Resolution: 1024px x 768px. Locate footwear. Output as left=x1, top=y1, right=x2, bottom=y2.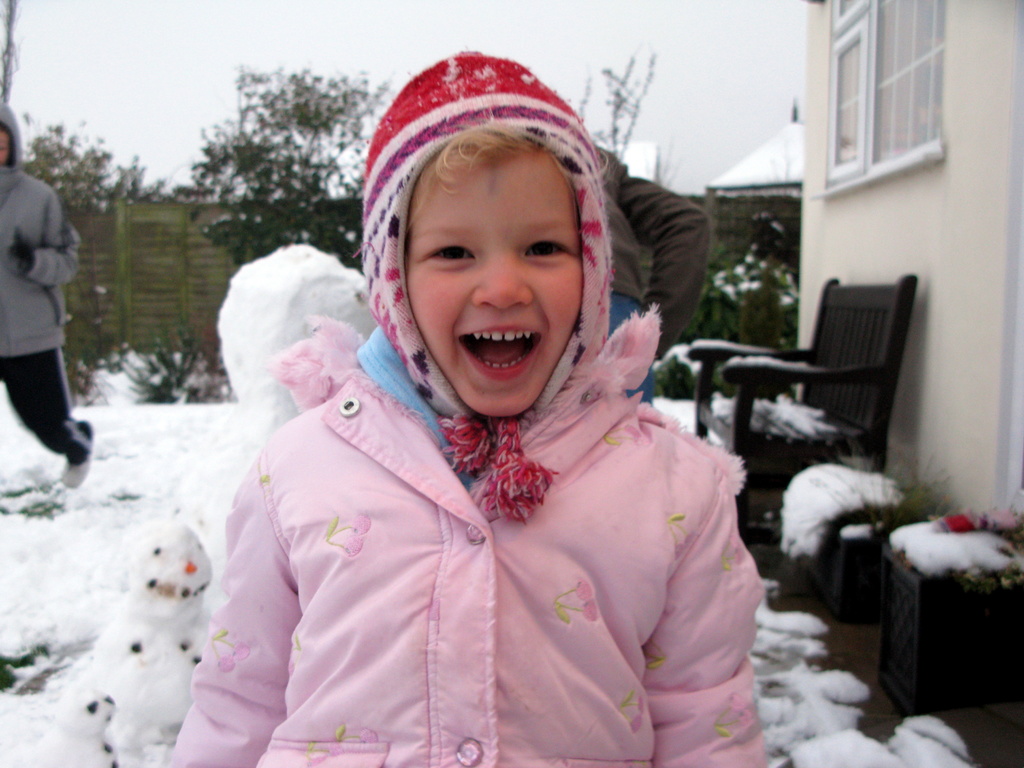
left=58, top=459, right=90, bottom=486.
